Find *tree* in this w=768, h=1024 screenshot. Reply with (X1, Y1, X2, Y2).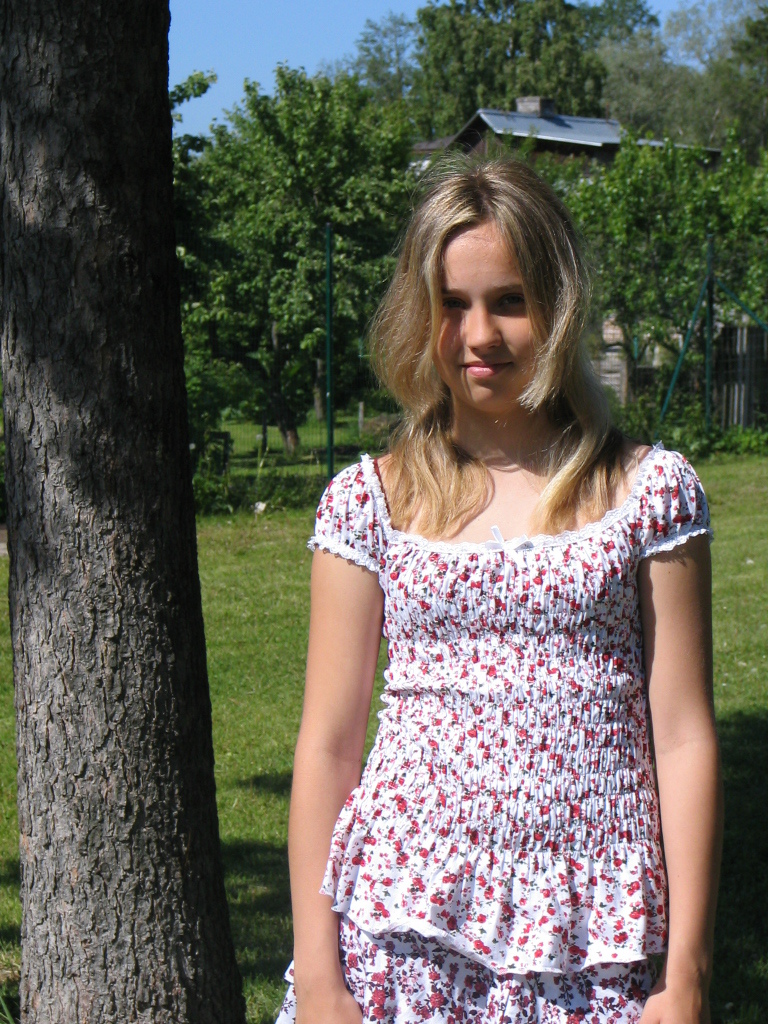
(0, 0, 259, 1023).
